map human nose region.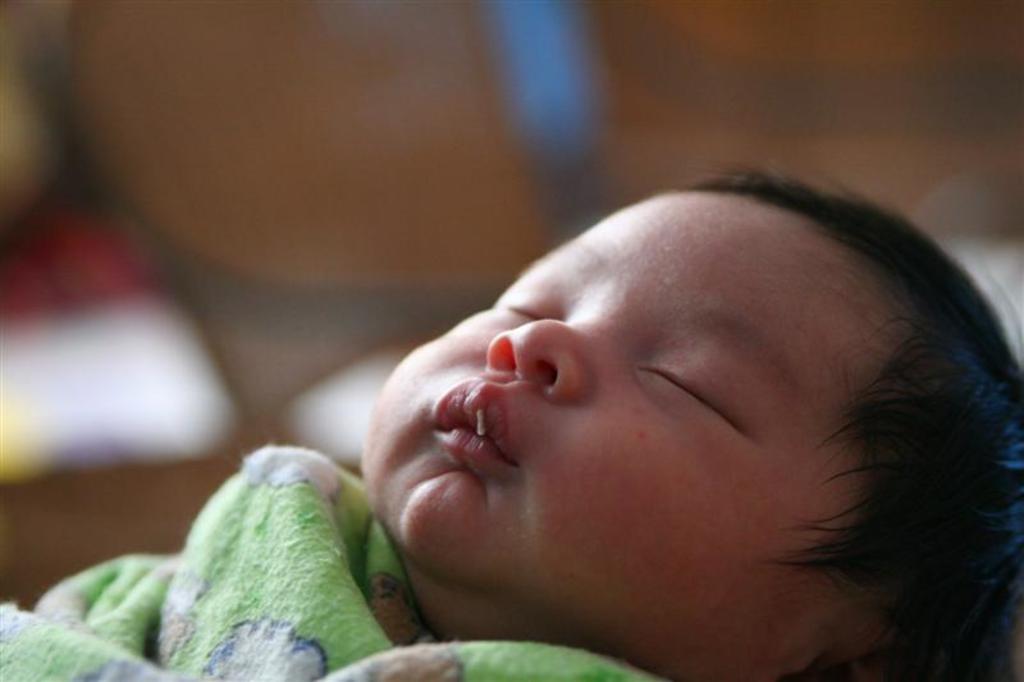
Mapped to x1=483, y1=319, x2=612, y2=408.
